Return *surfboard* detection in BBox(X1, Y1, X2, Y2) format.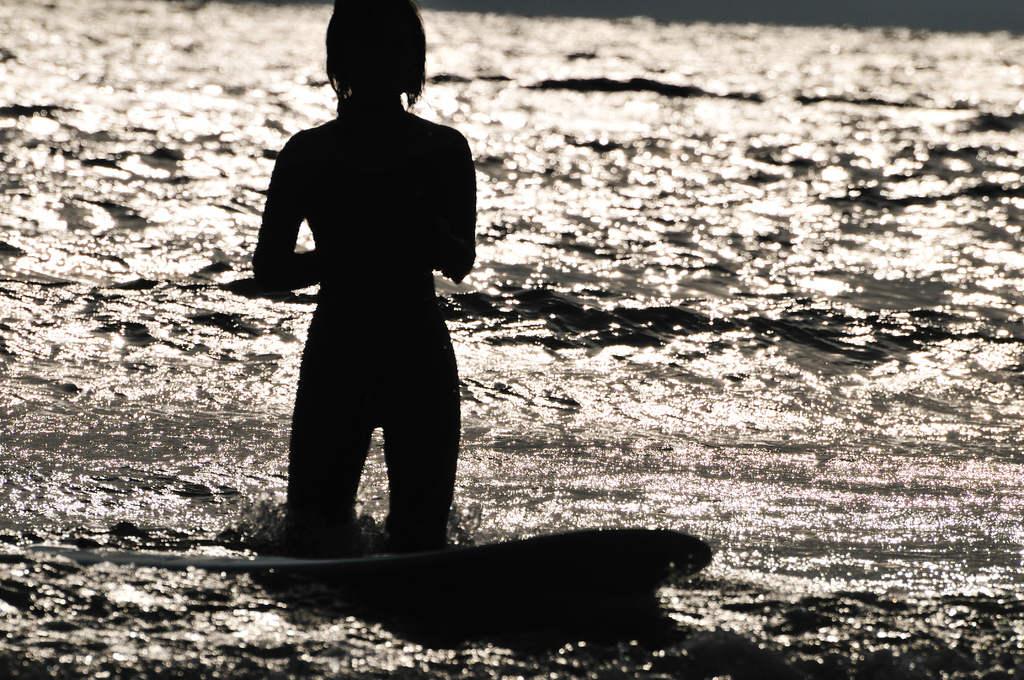
BBox(24, 520, 717, 599).
